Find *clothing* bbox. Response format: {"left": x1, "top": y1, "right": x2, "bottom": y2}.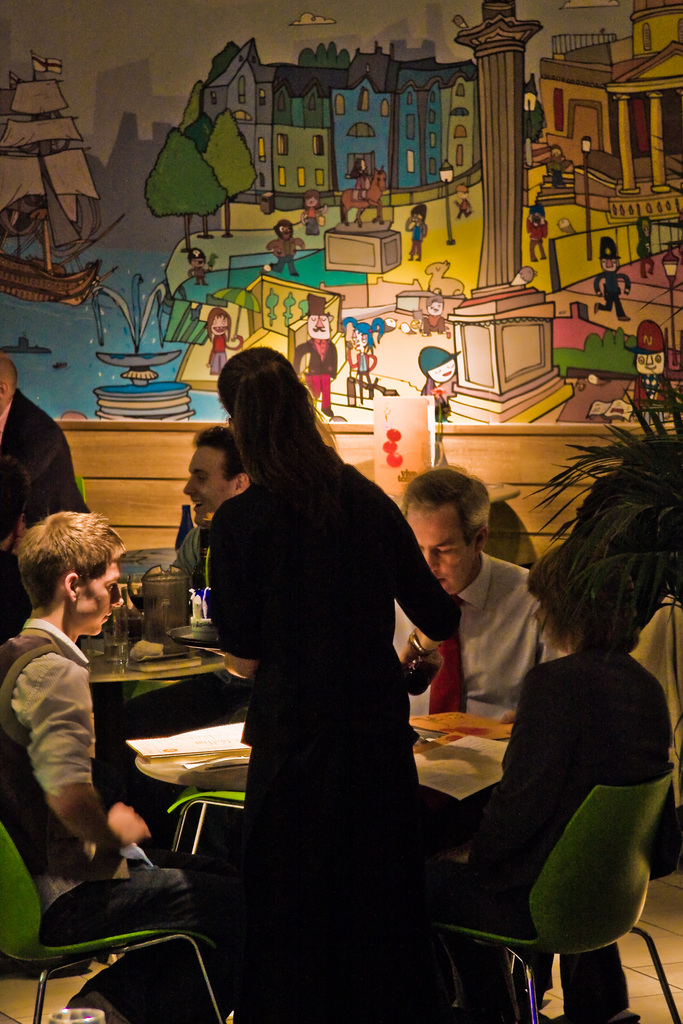
{"left": 0, "top": 617, "right": 230, "bottom": 1023}.
